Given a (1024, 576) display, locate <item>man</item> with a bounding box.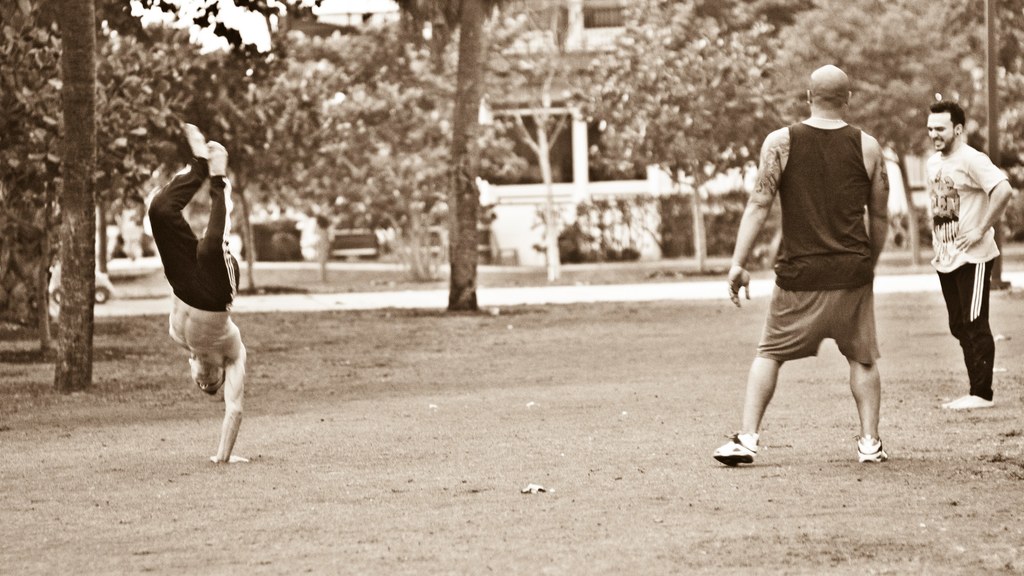
Located: locate(924, 100, 1013, 410).
